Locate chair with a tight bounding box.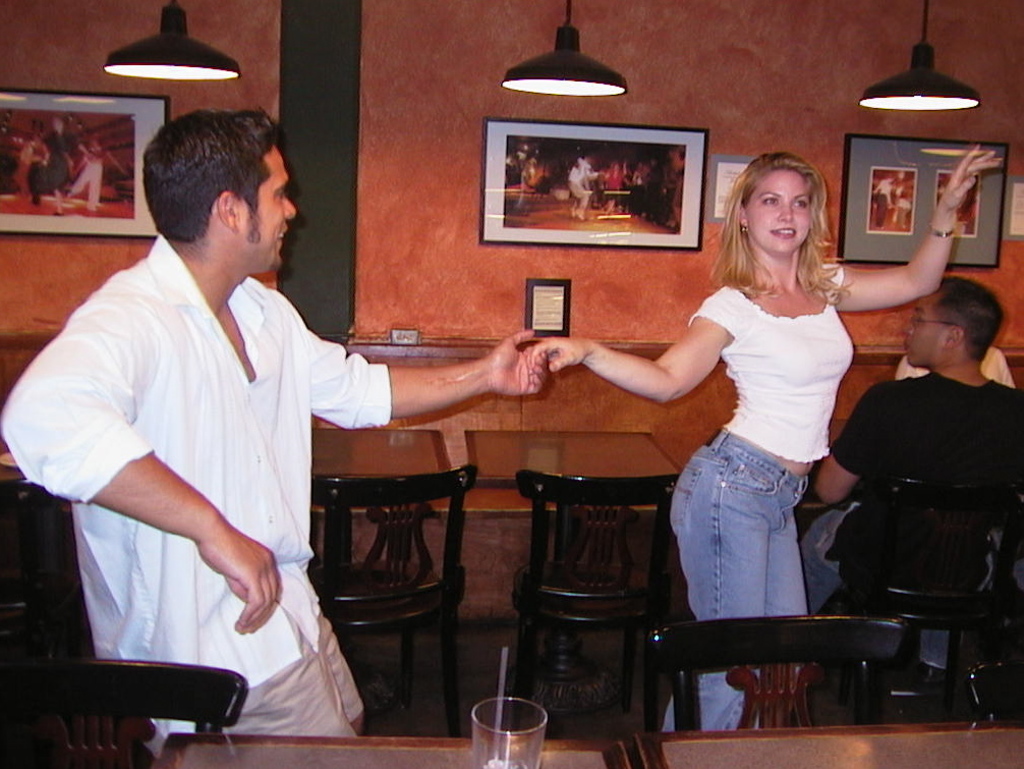
Rect(651, 611, 910, 731).
